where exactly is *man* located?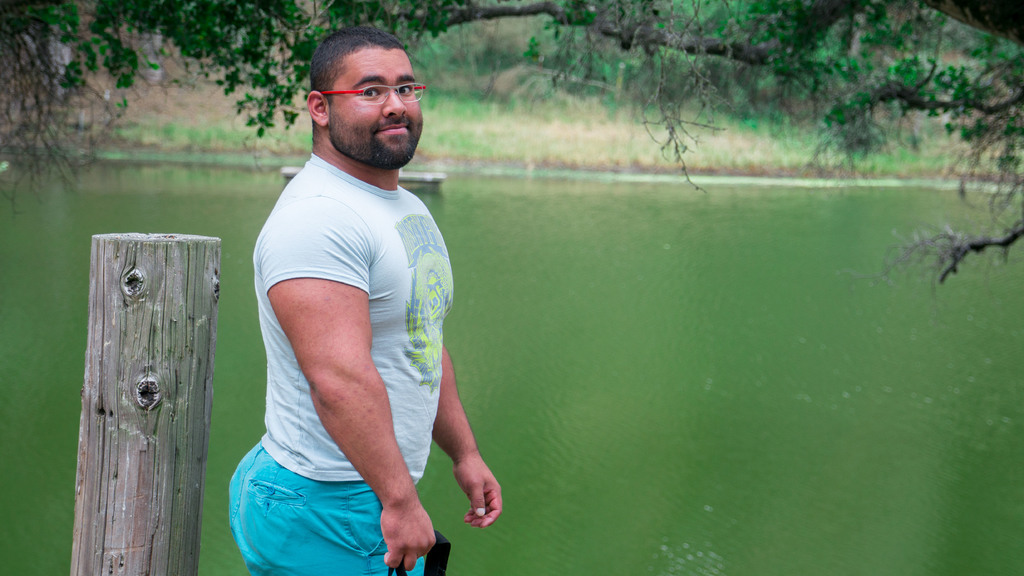
Its bounding box is x1=229, y1=22, x2=503, y2=575.
